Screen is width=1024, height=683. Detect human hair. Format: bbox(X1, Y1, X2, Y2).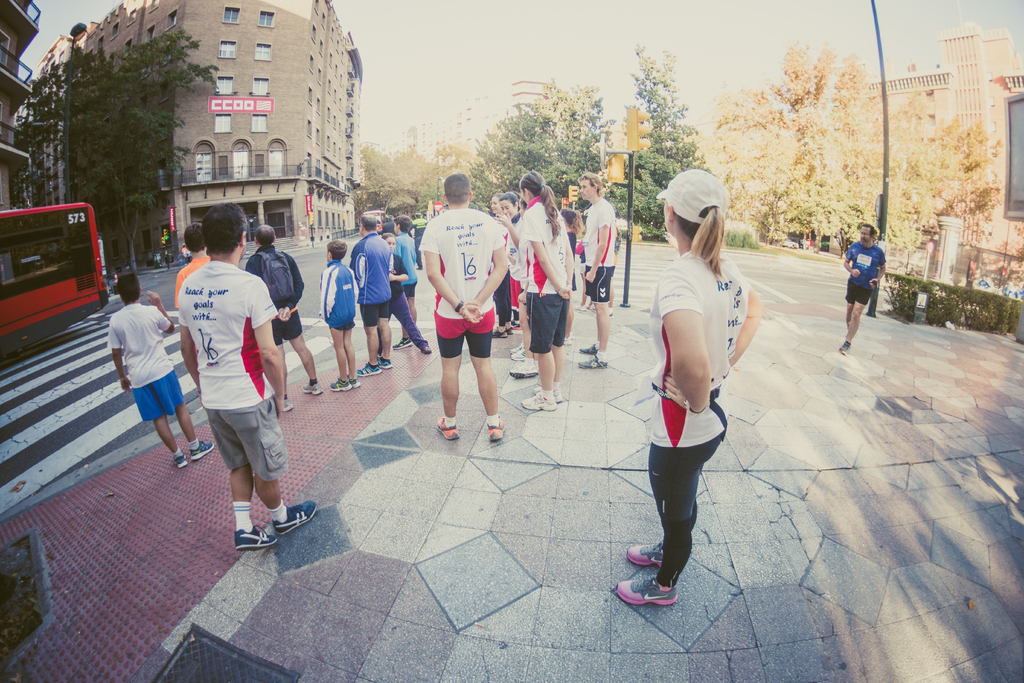
bbox(360, 211, 376, 231).
